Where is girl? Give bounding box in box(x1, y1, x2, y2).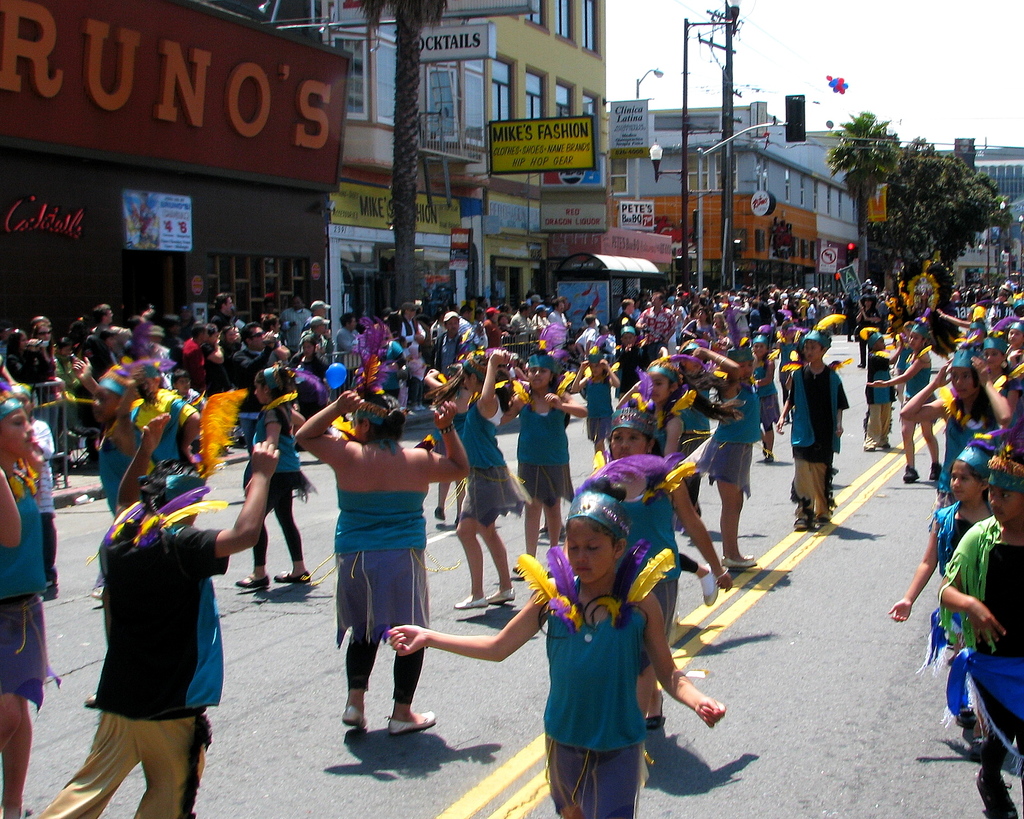
box(70, 358, 153, 601).
